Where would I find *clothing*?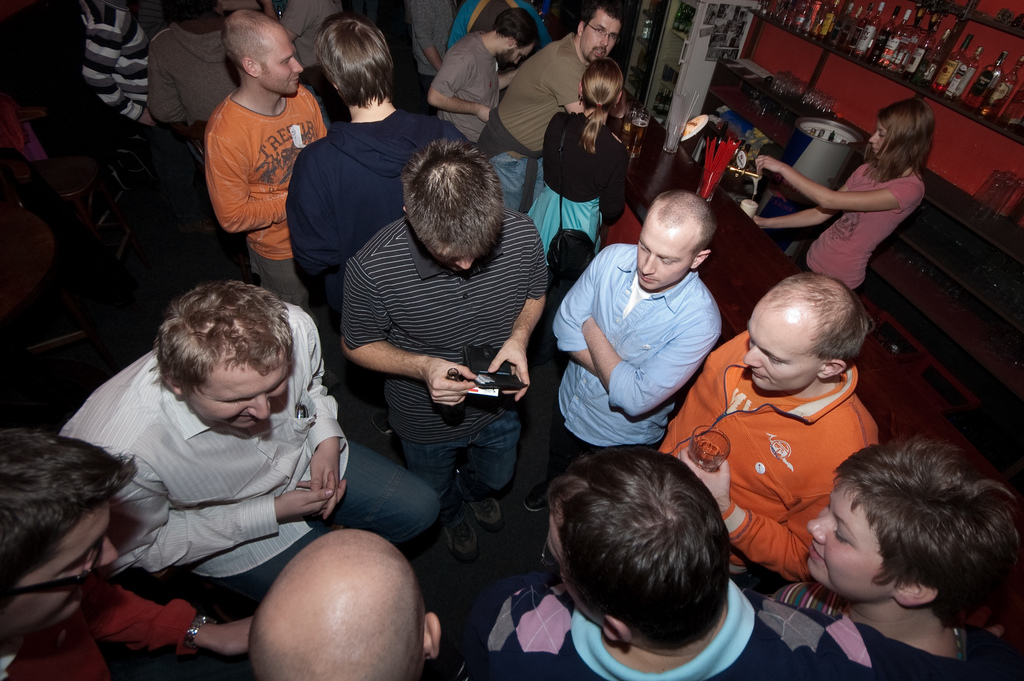
At (x1=345, y1=208, x2=546, y2=516).
